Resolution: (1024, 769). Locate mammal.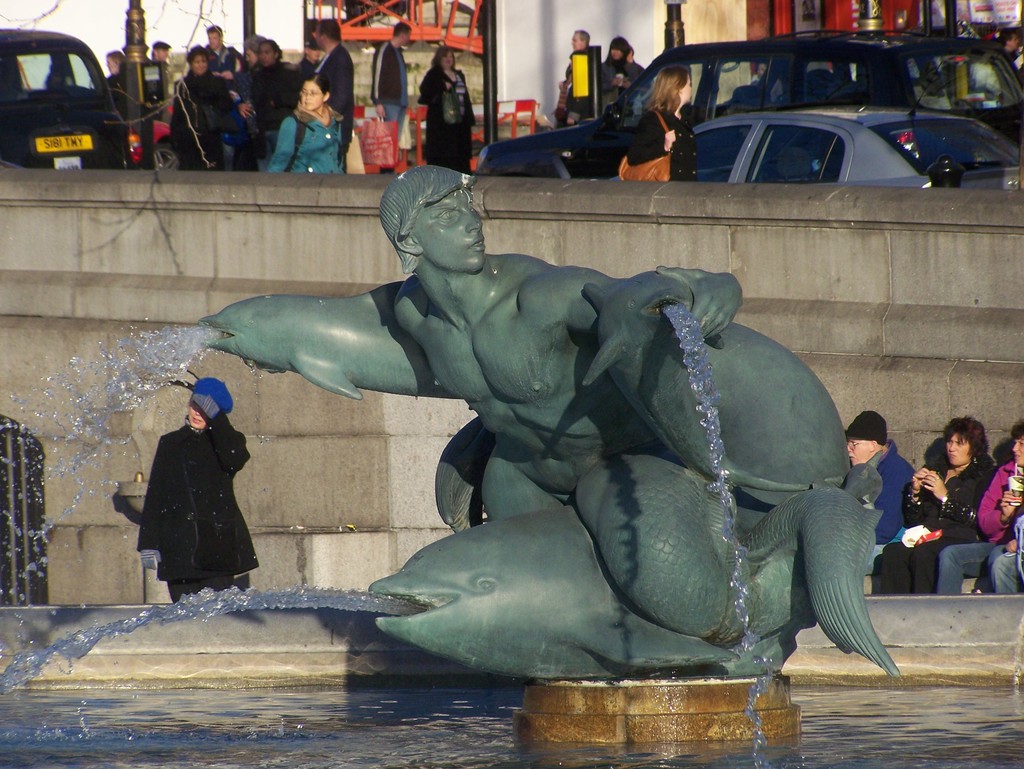
rect(1002, 28, 1023, 79).
